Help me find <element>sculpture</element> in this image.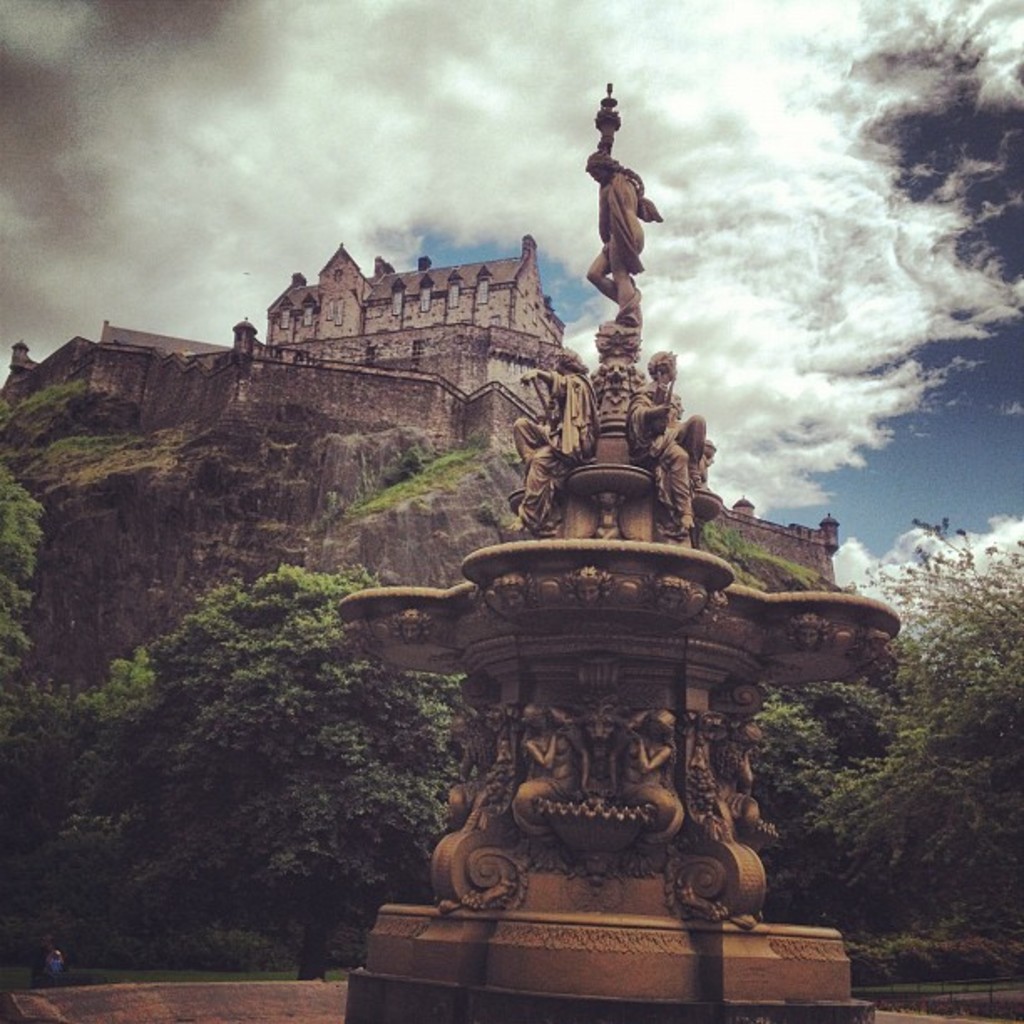
Found it: {"x1": 505, "y1": 340, "x2": 599, "y2": 527}.
